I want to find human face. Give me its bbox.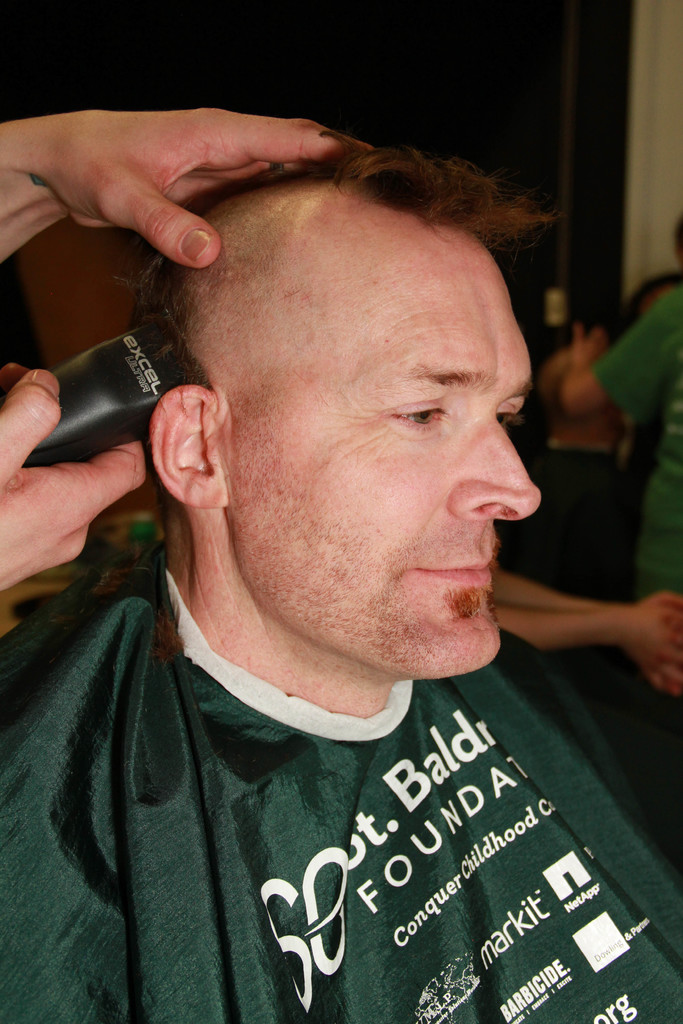
x1=226 y1=220 x2=543 y2=671.
